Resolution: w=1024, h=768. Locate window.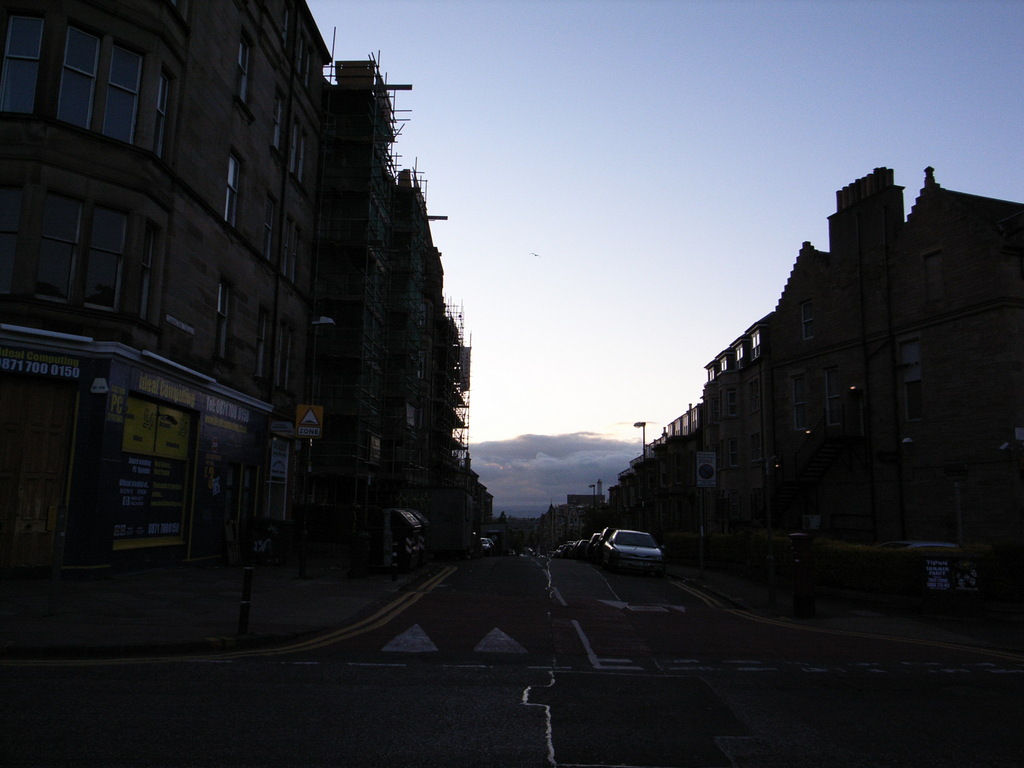
(x1=287, y1=129, x2=305, y2=193).
